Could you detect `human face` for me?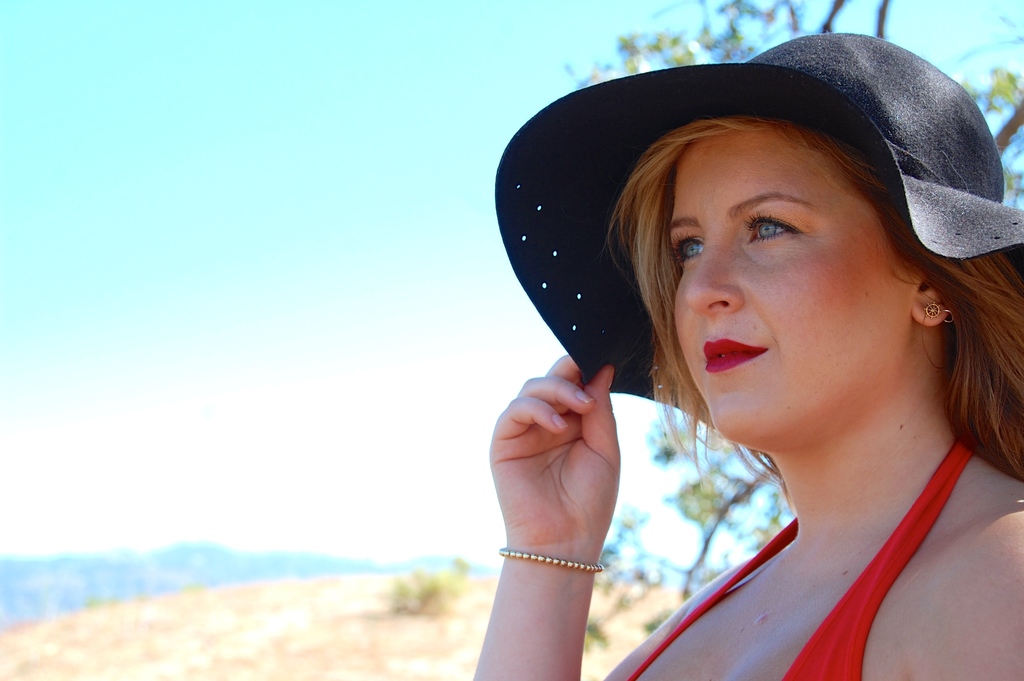
Detection result: x1=666, y1=122, x2=920, y2=438.
